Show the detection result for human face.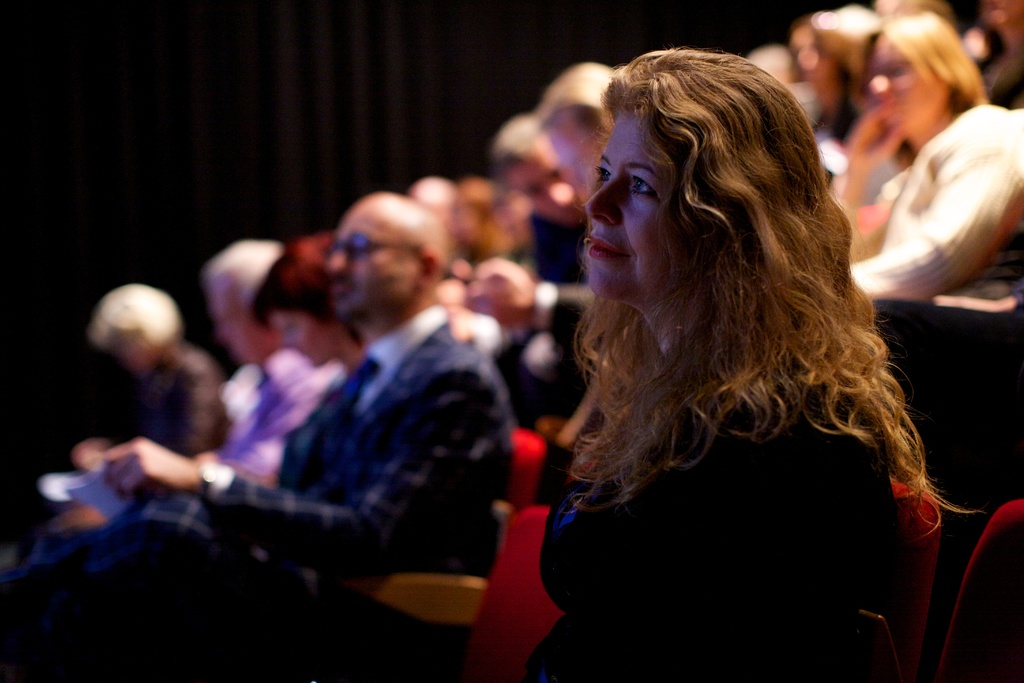
<box>508,135,582,226</box>.
